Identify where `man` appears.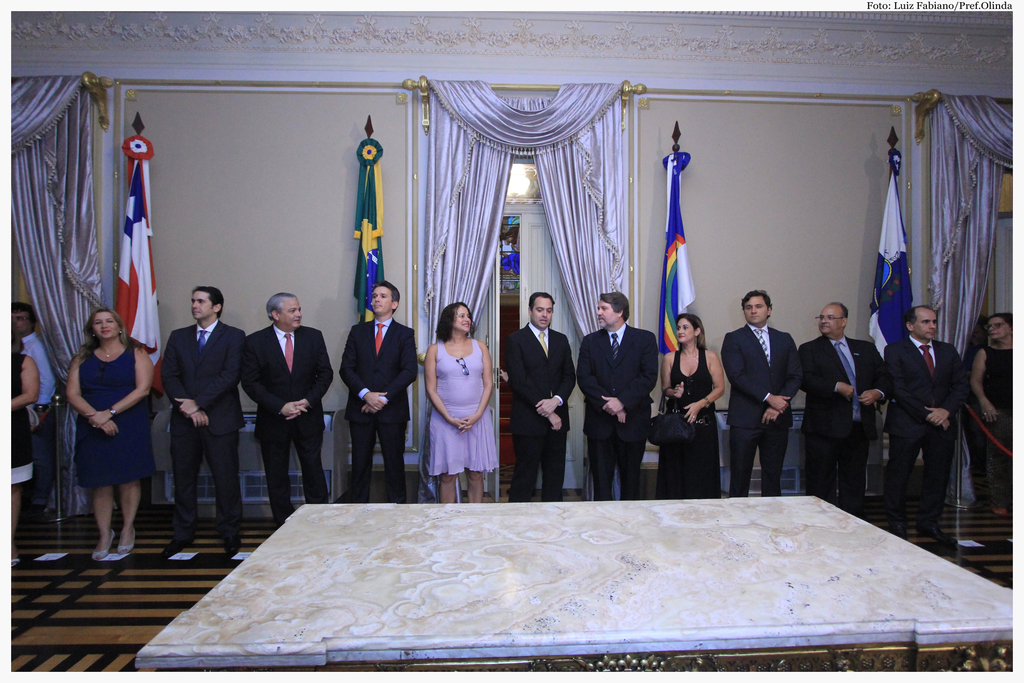
Appears at (794, 299, 888, 513).
